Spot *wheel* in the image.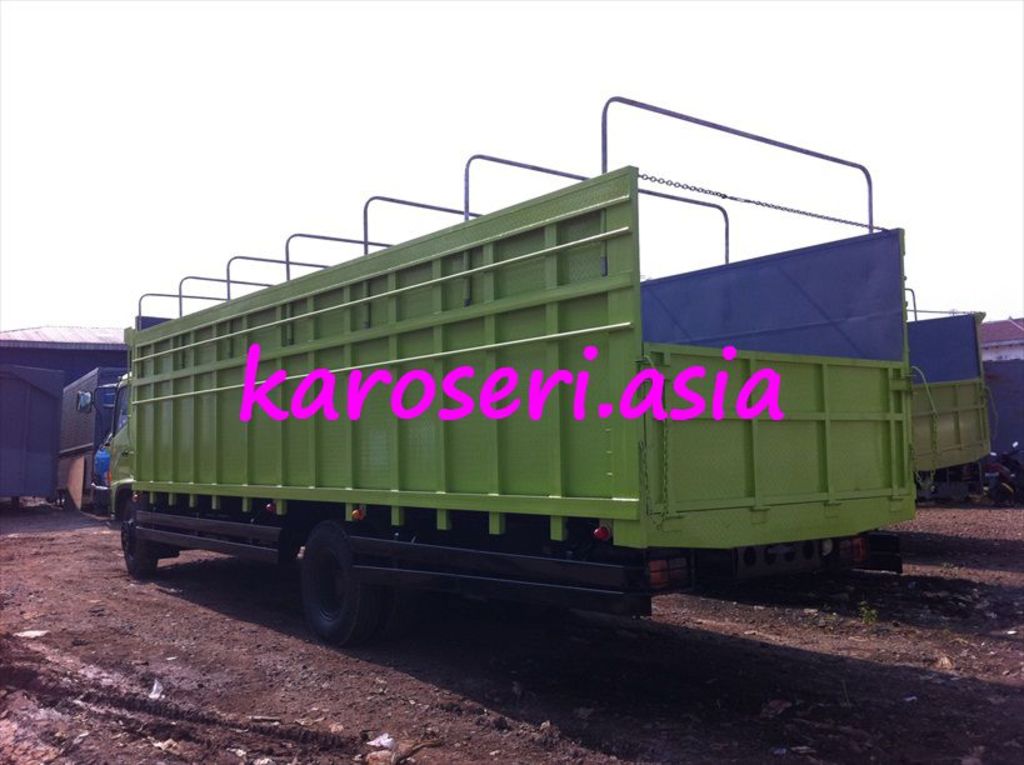
*wheel* found at rect(298, 523, 366, 641).
